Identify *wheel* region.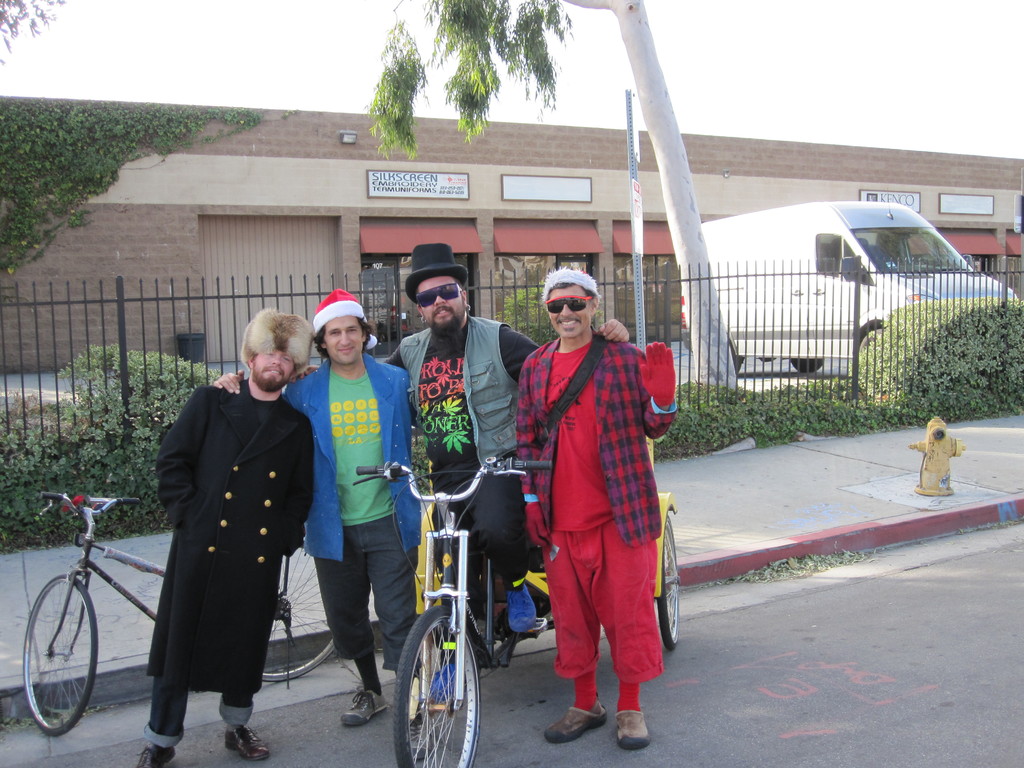
Region: box(654, 512, 679, 650).
